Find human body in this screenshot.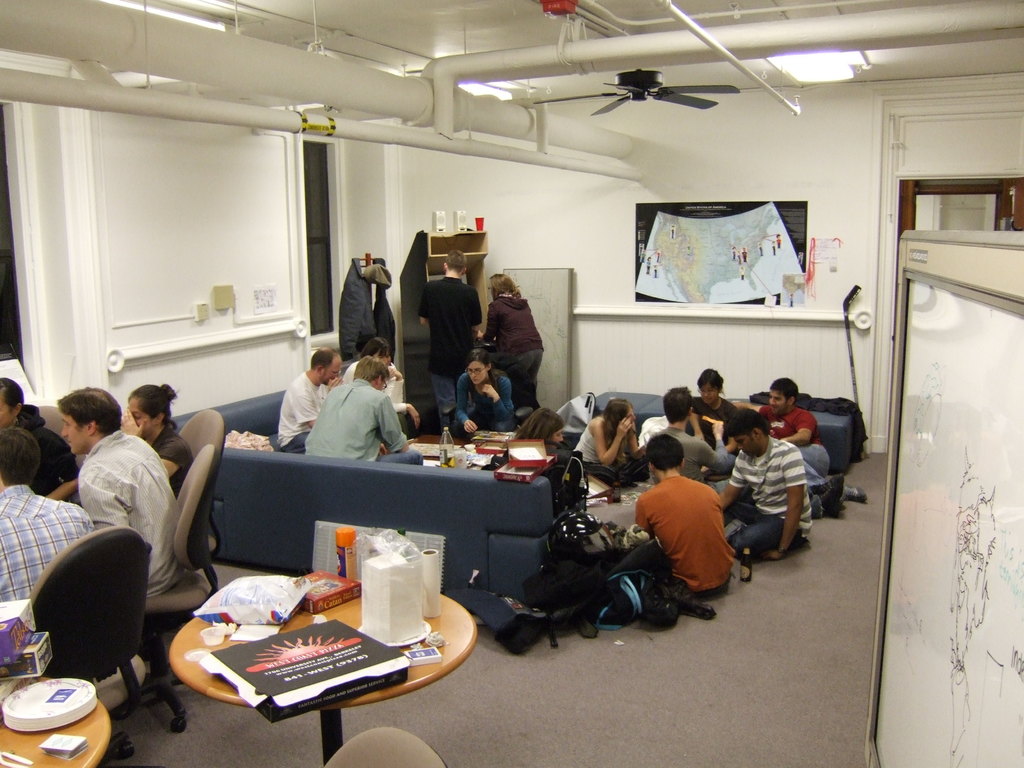
The bounding box for human body is pyautogui.locateOnScreen(421, 250, 479, 429).
